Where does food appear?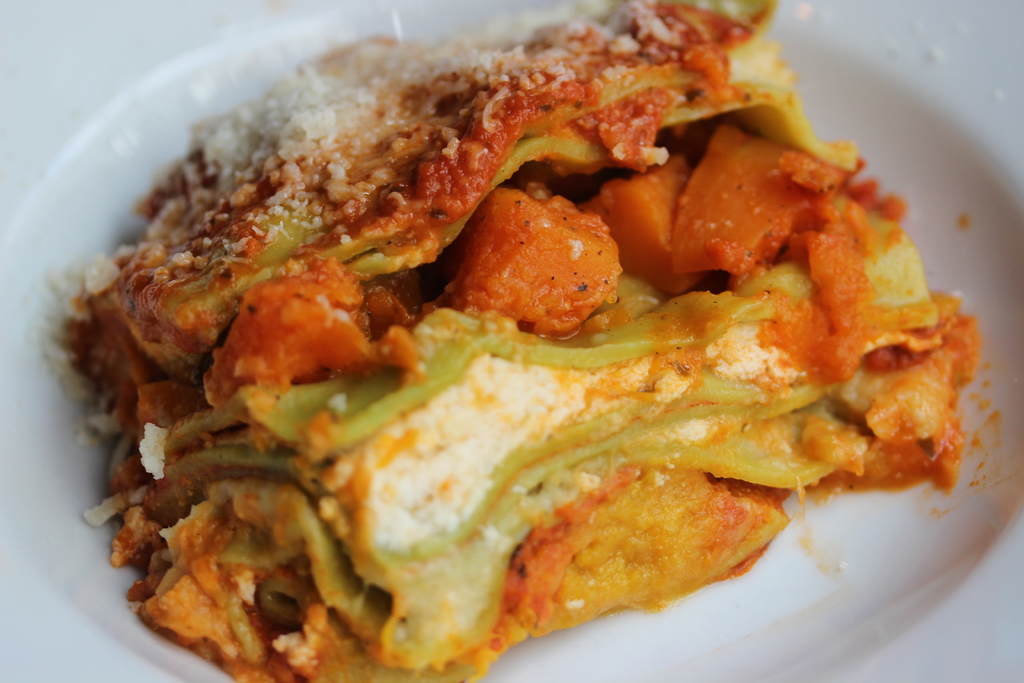
Appears at [112,0,973,635].
